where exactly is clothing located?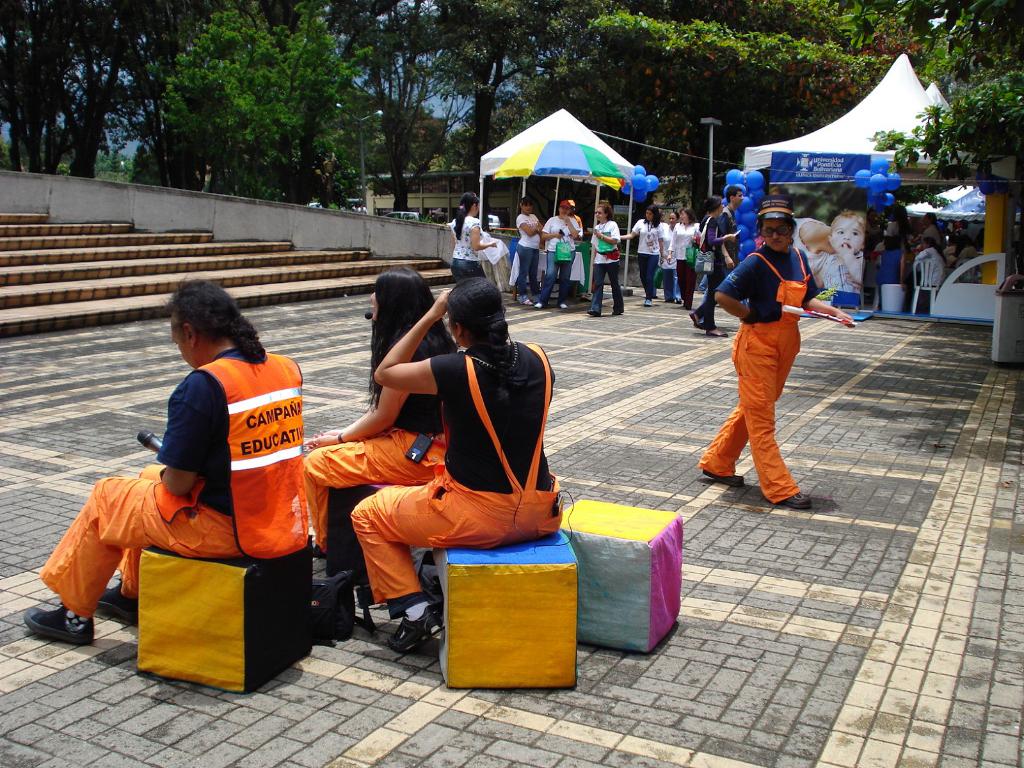
Its bounding box is pyautogui.locateOnScreen(880, 249, 899, 281).
